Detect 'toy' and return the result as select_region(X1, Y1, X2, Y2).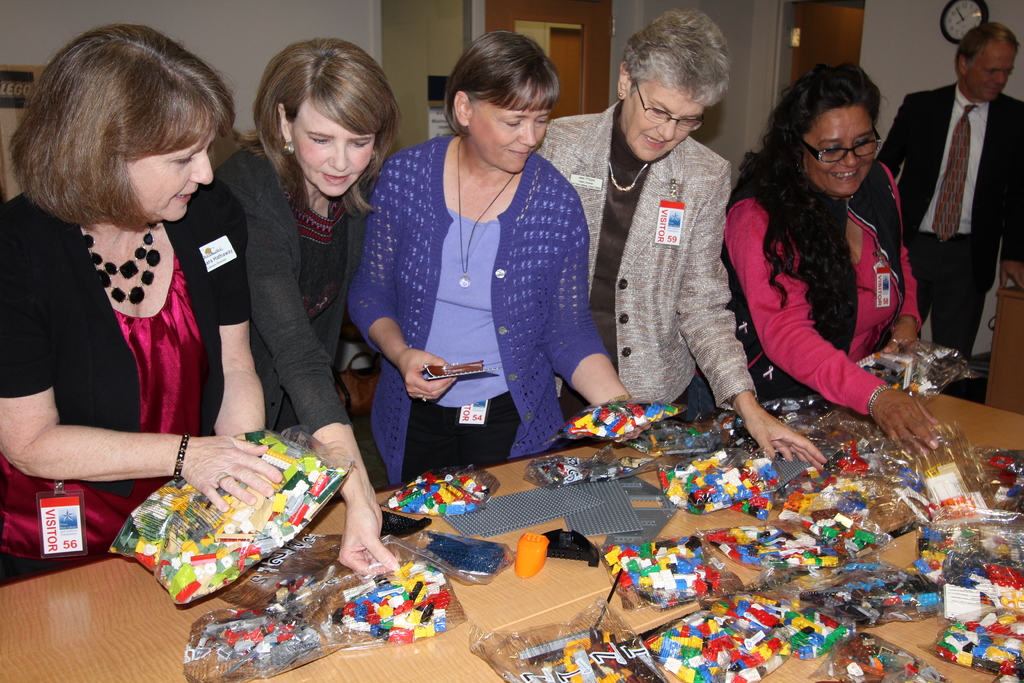
select_region(854, 350, 950, 386).
